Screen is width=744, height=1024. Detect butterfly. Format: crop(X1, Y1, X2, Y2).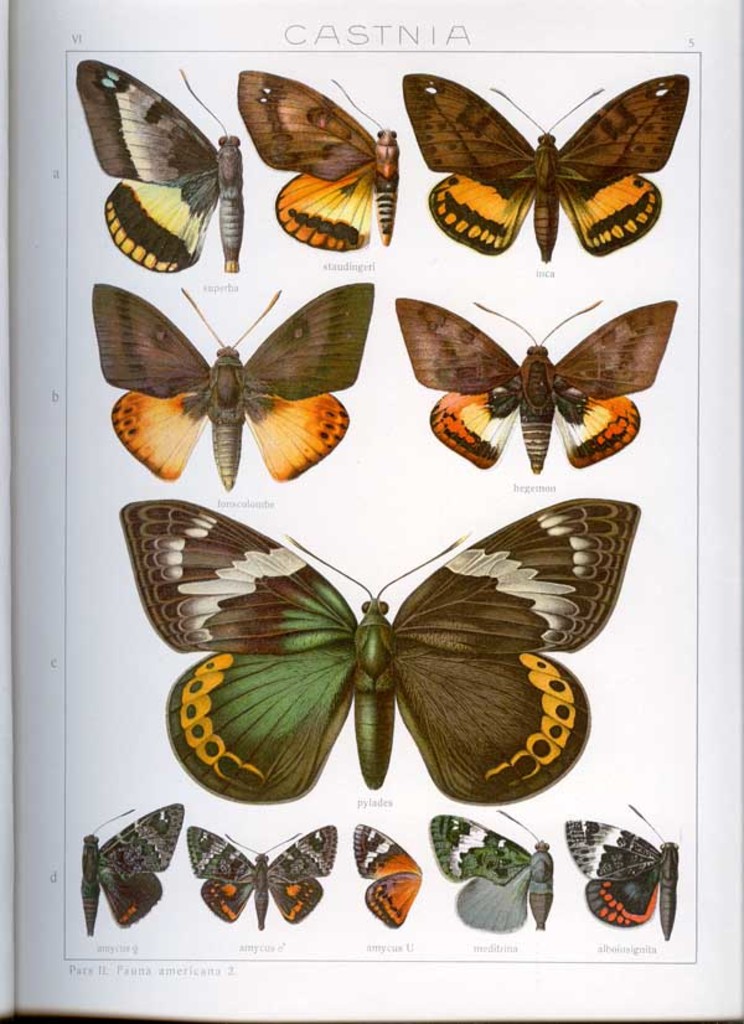
crop(179, 814, 348, 940).
